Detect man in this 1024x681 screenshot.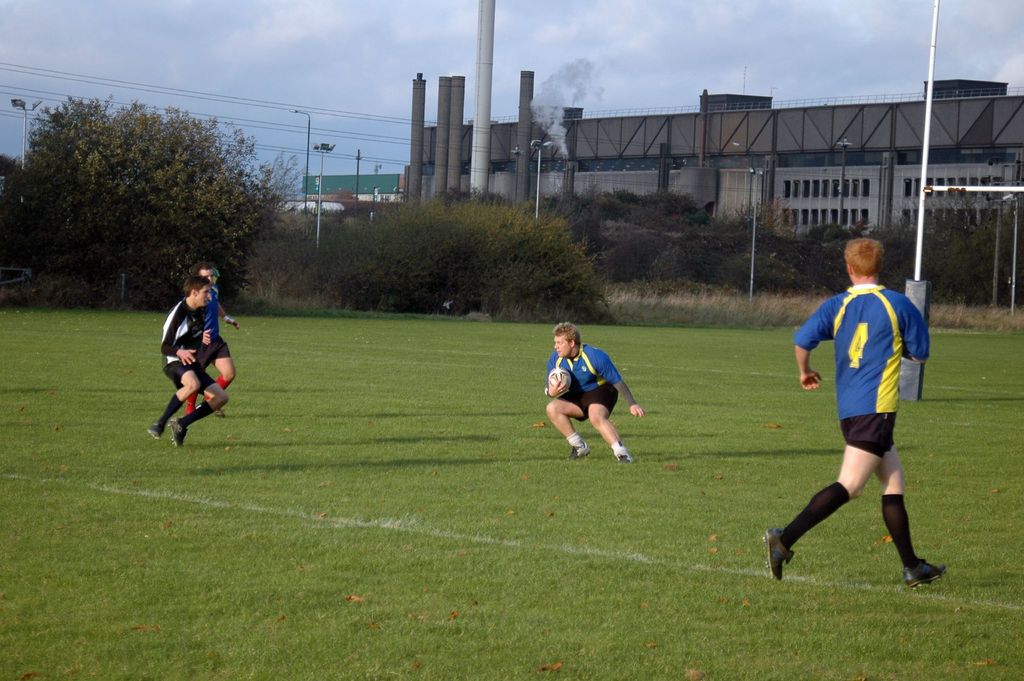
Detection: box(143, 274, 227, 447).
